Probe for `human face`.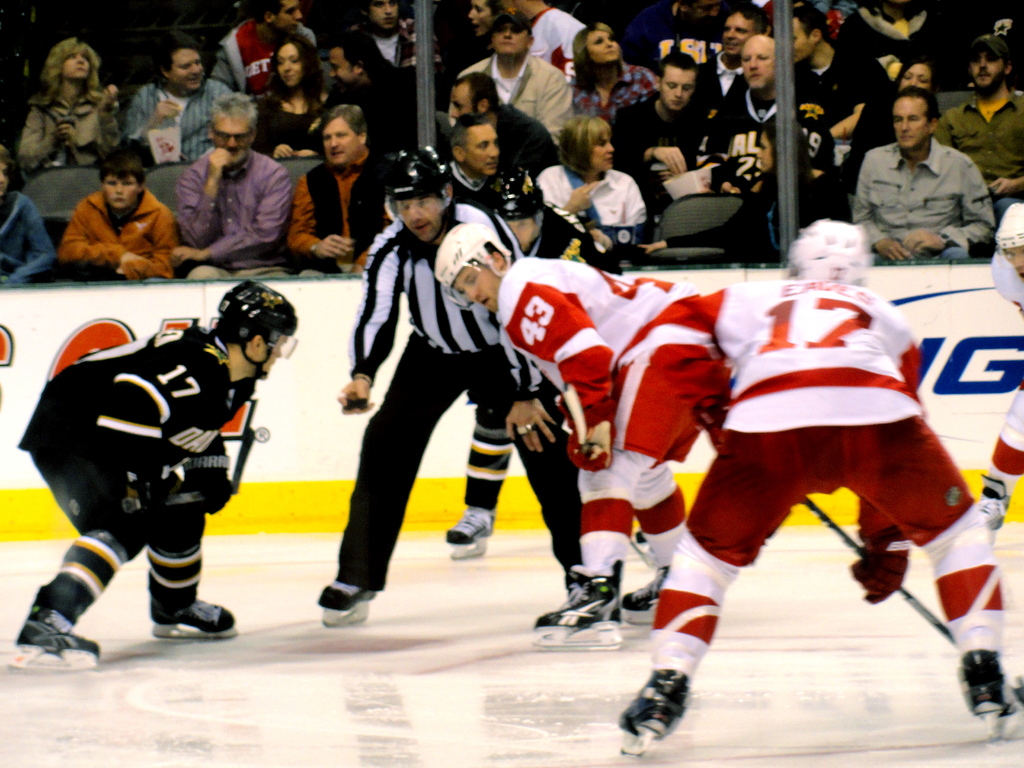
Probe result: <bbox>891, 95, 927, 150</bbox>.
